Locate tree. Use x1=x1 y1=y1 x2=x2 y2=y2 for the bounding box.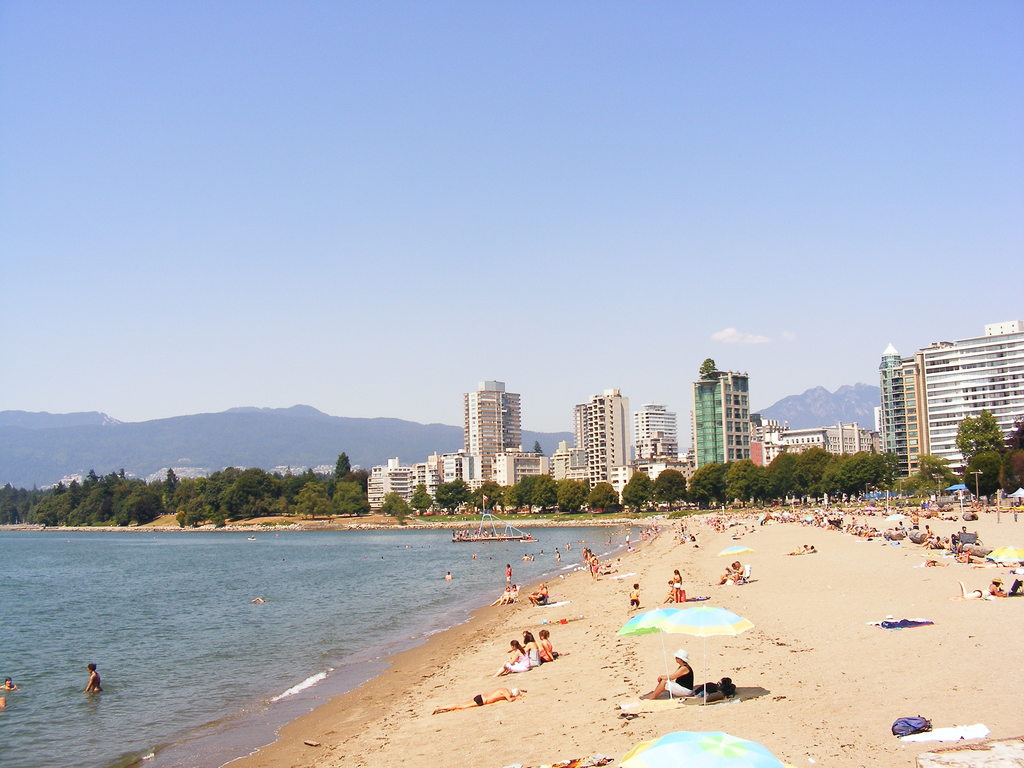
x1=467 y1=477 x2=505 y2=515.
